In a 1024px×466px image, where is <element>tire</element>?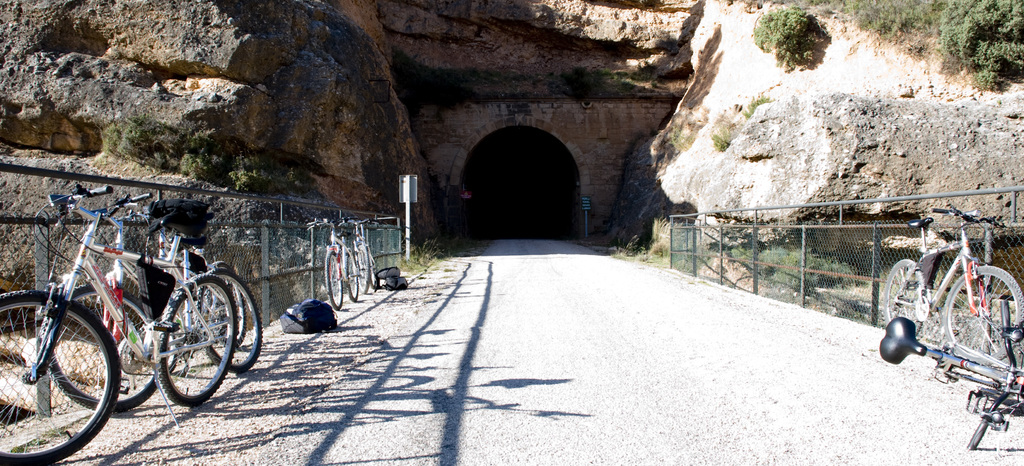
[x1=322, y1=252, x2=346, y2=312].
